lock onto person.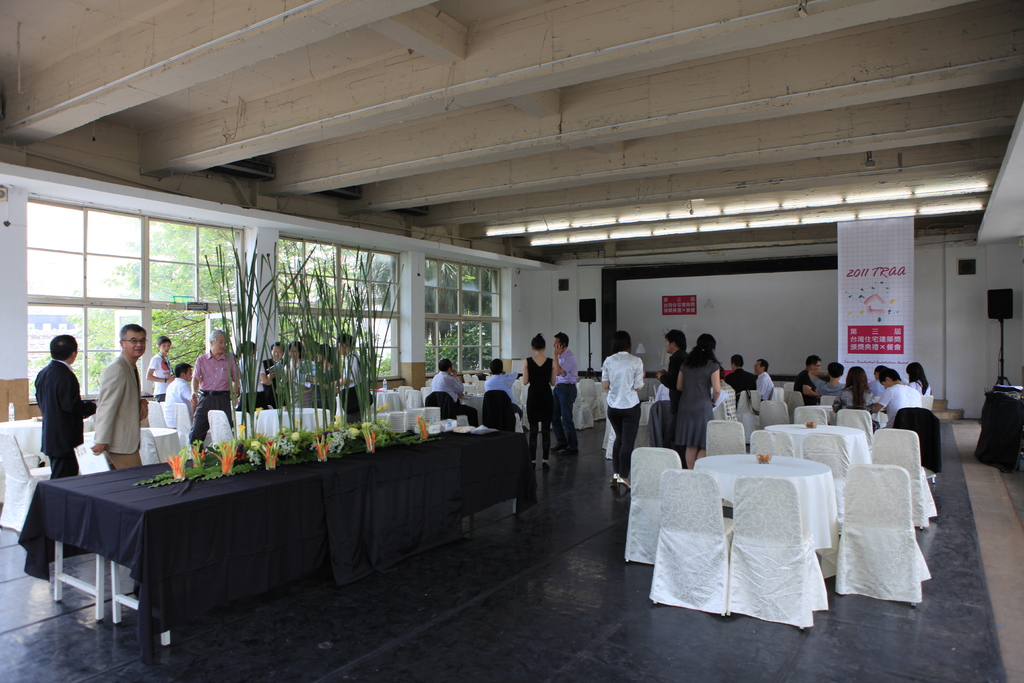
Locked: x1=609 y1=334 x2=661 y2=498.
